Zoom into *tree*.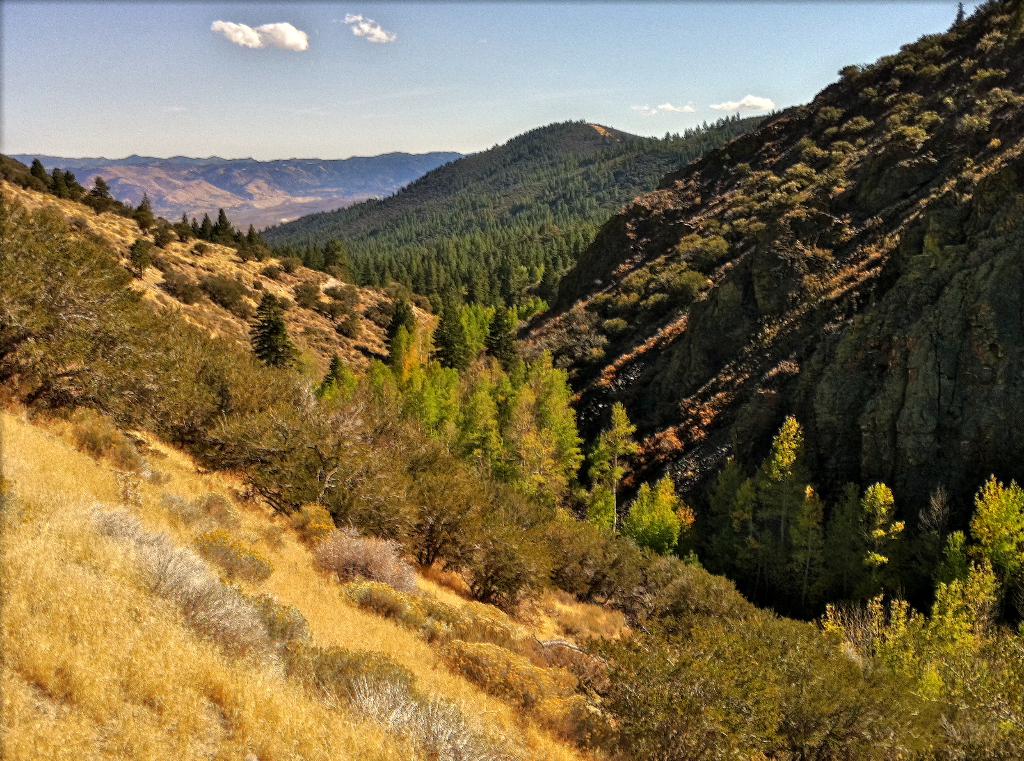
Zoom target: x1=646 y1=472 x2=680 y2=561.
